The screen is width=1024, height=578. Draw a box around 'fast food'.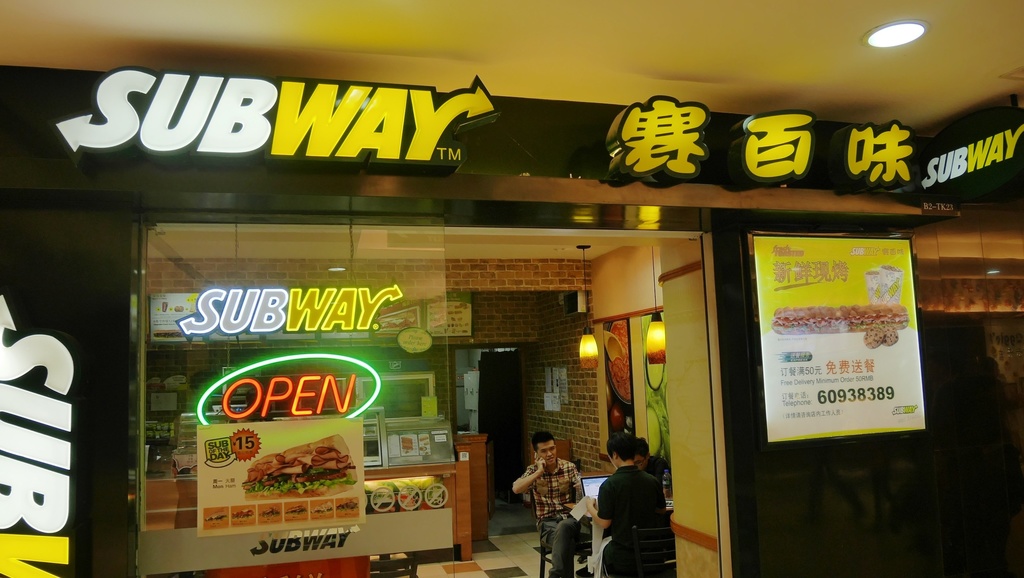
(871, 327, 893, 349).
